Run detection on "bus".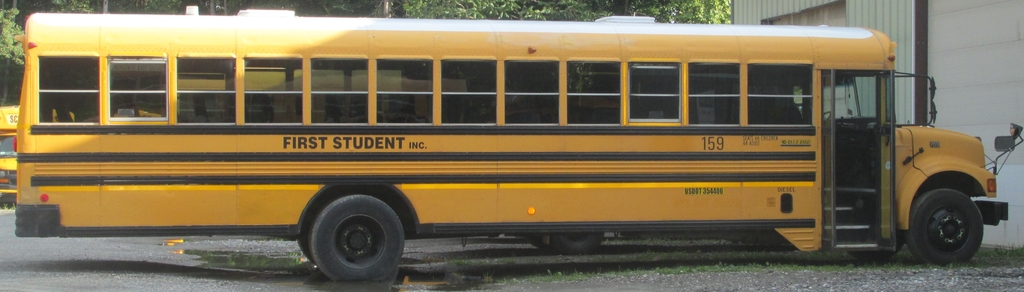
Result: x1=0, y1=99, x2=20, y2=199.
